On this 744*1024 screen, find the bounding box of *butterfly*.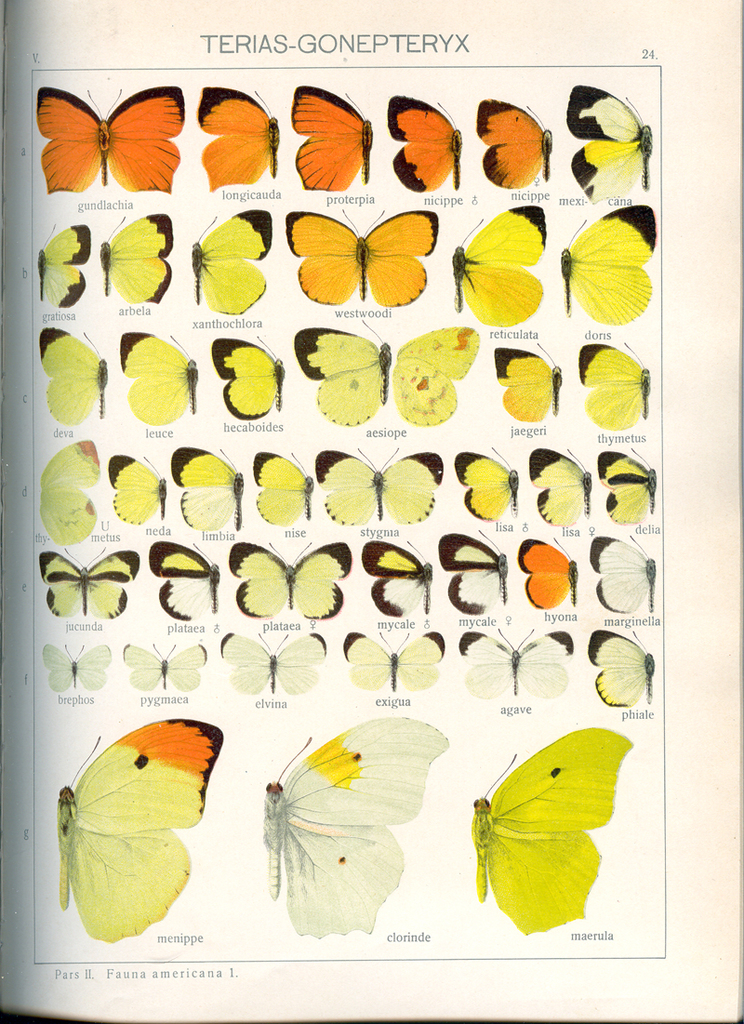
Bounding box: 462/723/635/940.
